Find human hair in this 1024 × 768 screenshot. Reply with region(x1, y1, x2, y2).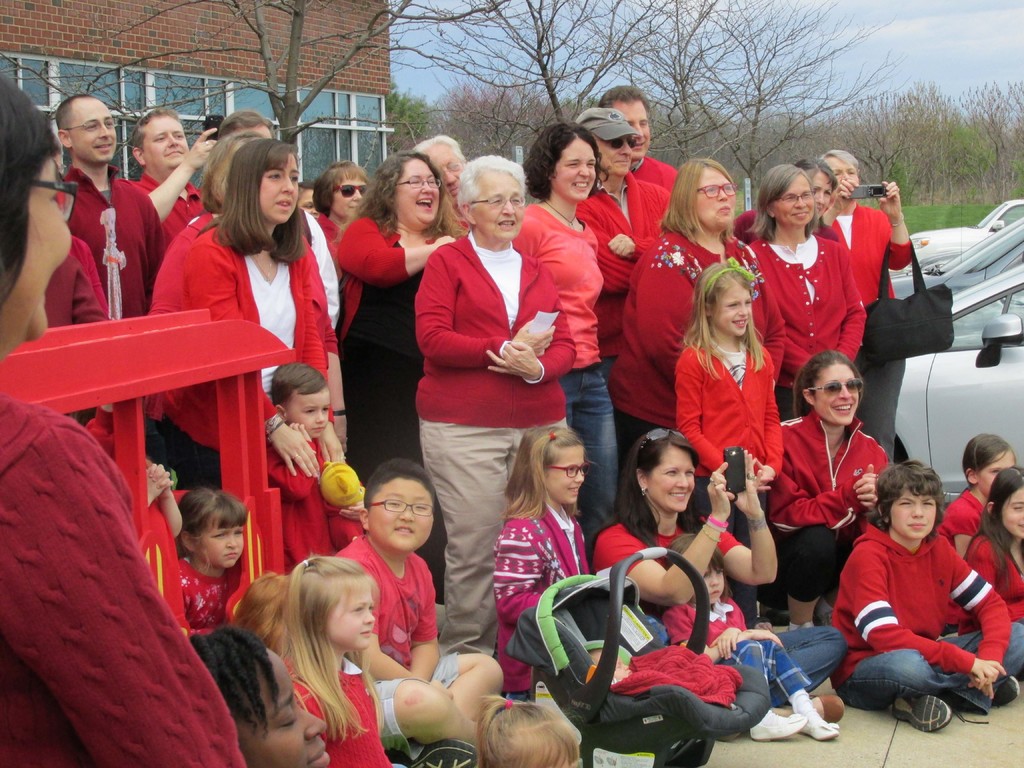
region(411, 131, 472, 168).
